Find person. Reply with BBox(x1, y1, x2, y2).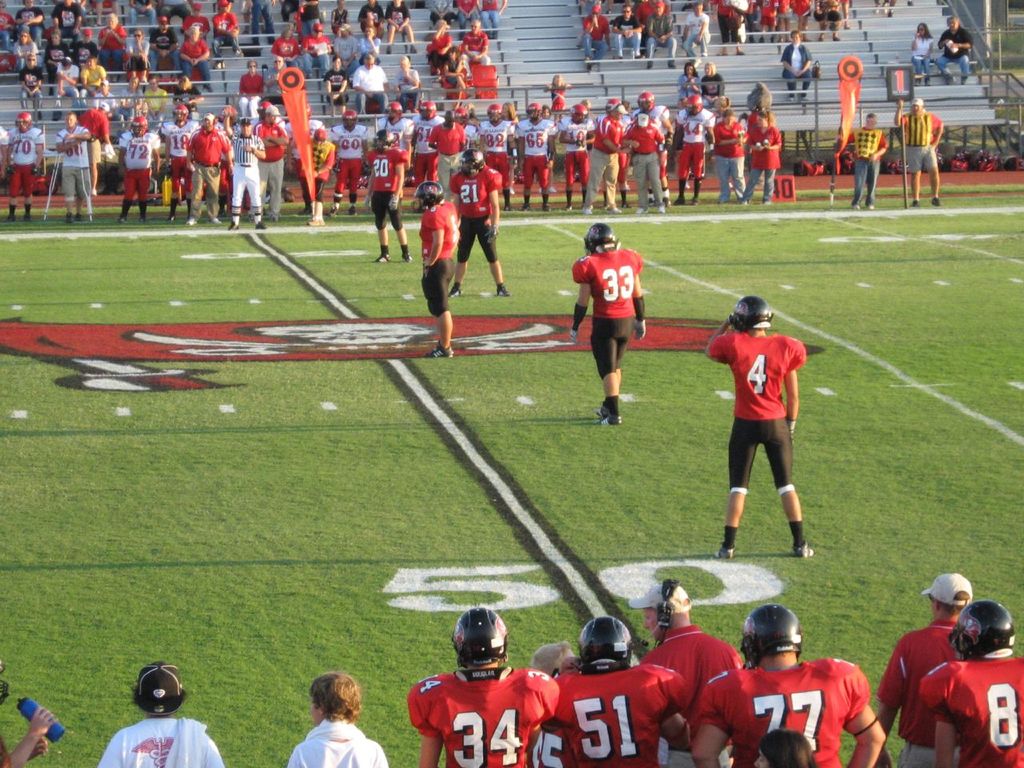
BBox(163, 106, 199, 218).
